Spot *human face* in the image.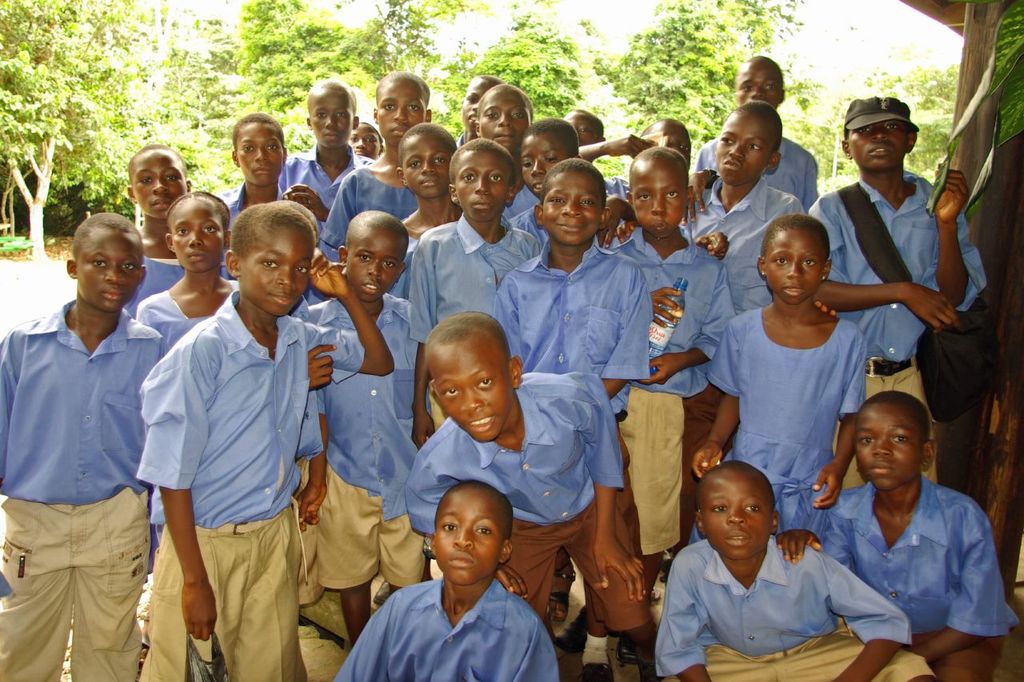
*human face* found at box(472, 87, 535, 156).
